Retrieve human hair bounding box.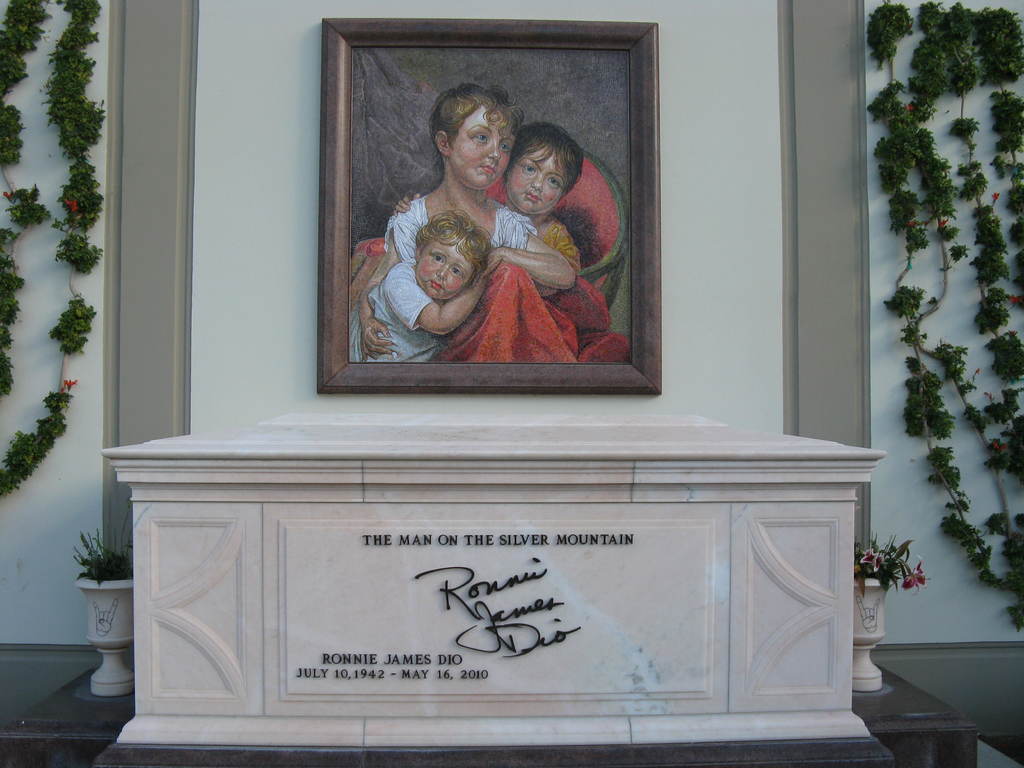
Bounding box: pyautogui.locateOnScreen(427, 84, 526, 165).
